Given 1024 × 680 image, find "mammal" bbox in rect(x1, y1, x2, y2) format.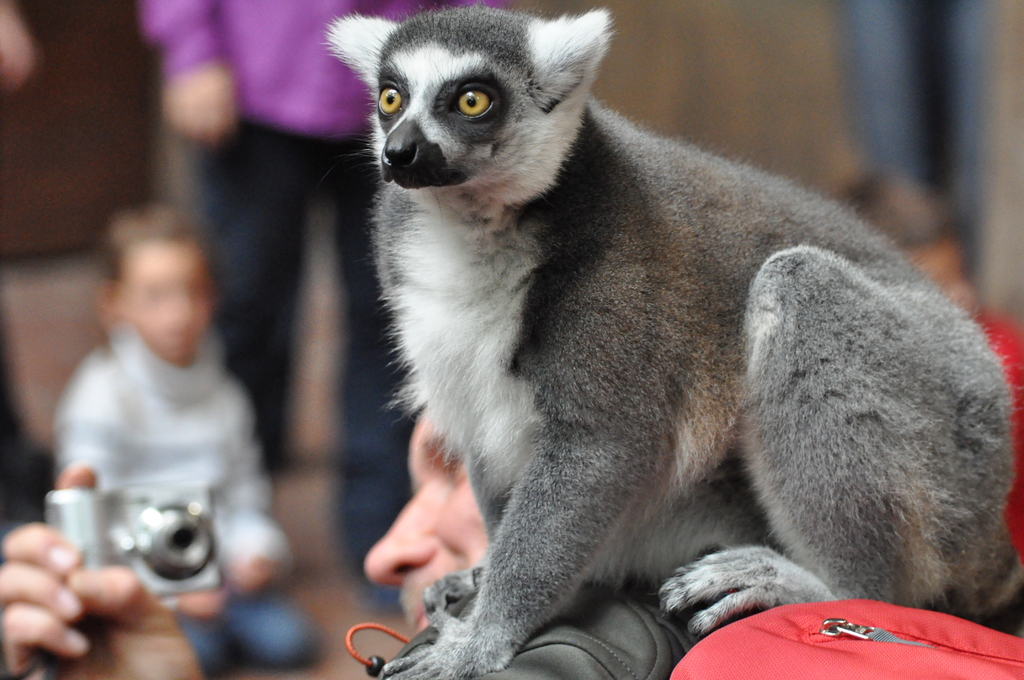
rect(141, 0, 429, 615).
